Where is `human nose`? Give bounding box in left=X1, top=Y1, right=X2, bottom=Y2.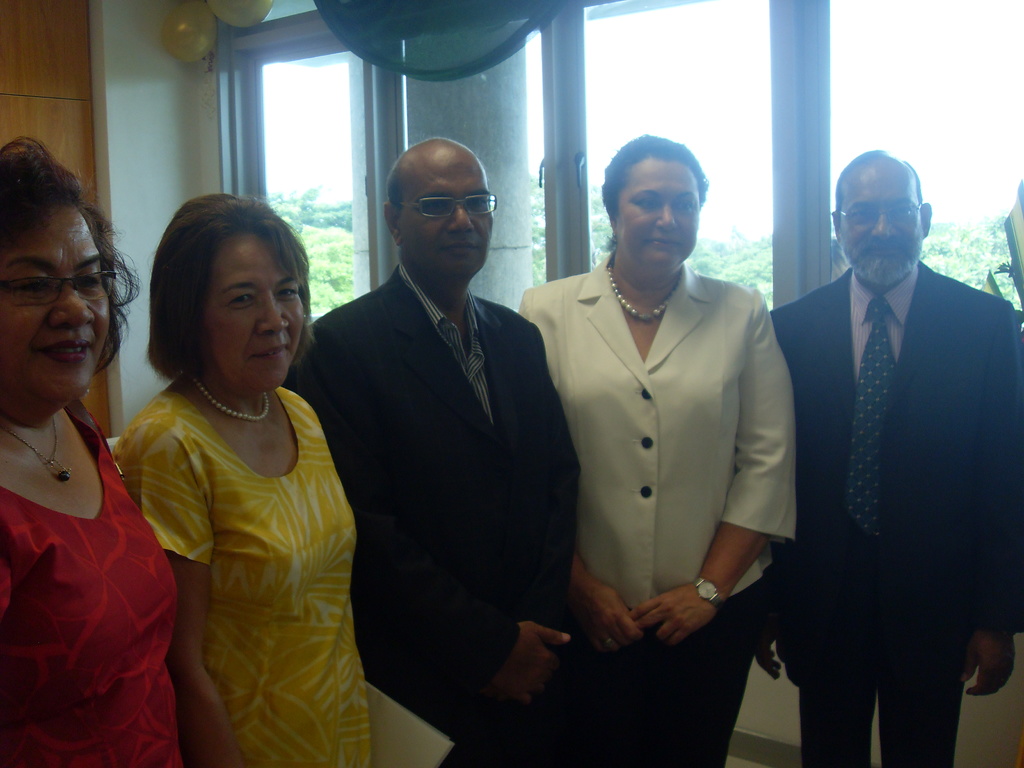
left=54, top=282, right=97, bottom=329.
